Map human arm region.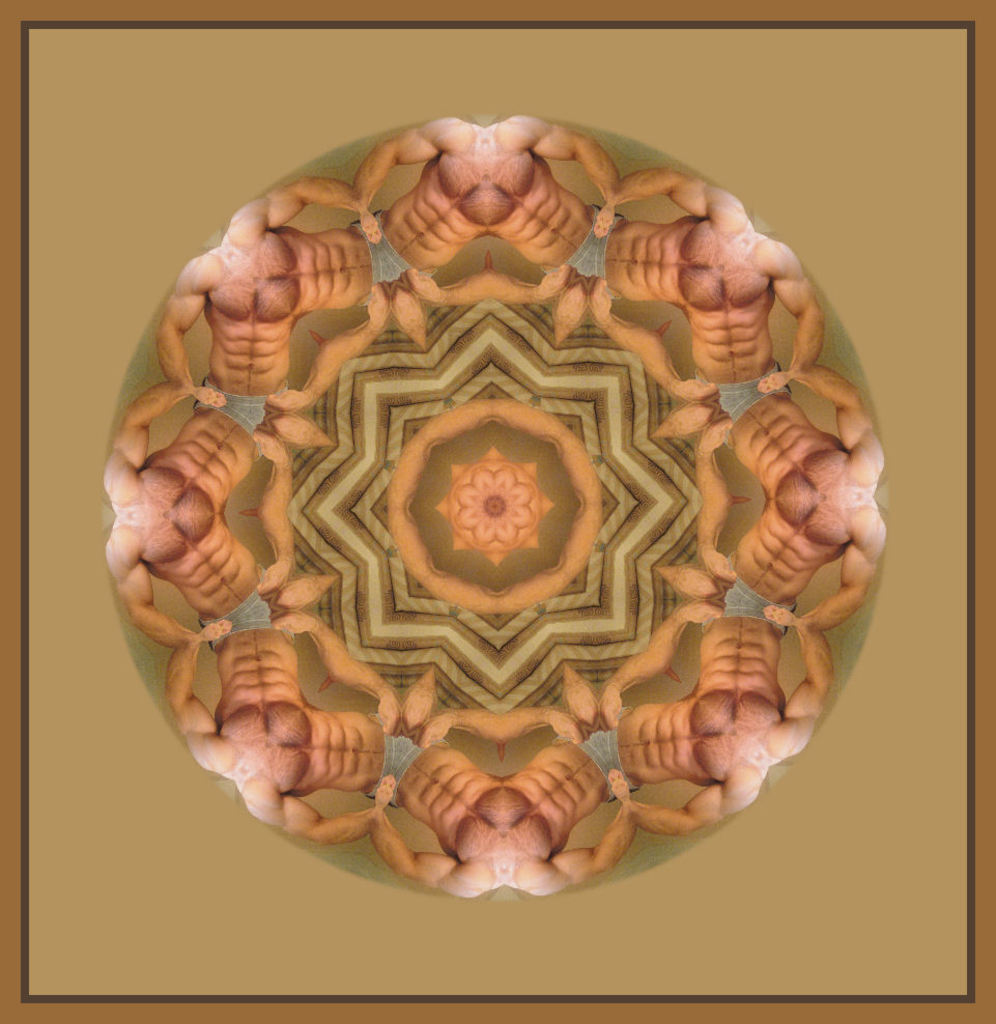
Mapped to {"x1": 317, "y1": 285, "x2": 390, "y2": 358}.
